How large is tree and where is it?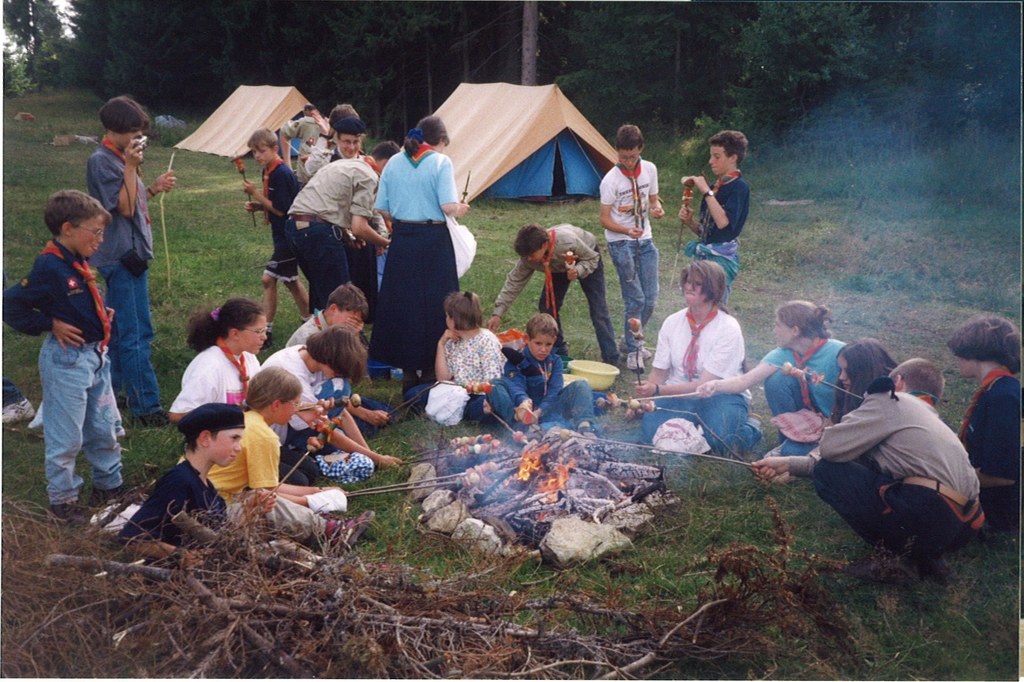
Bounding box: detection(0, 0, 70, 84).
